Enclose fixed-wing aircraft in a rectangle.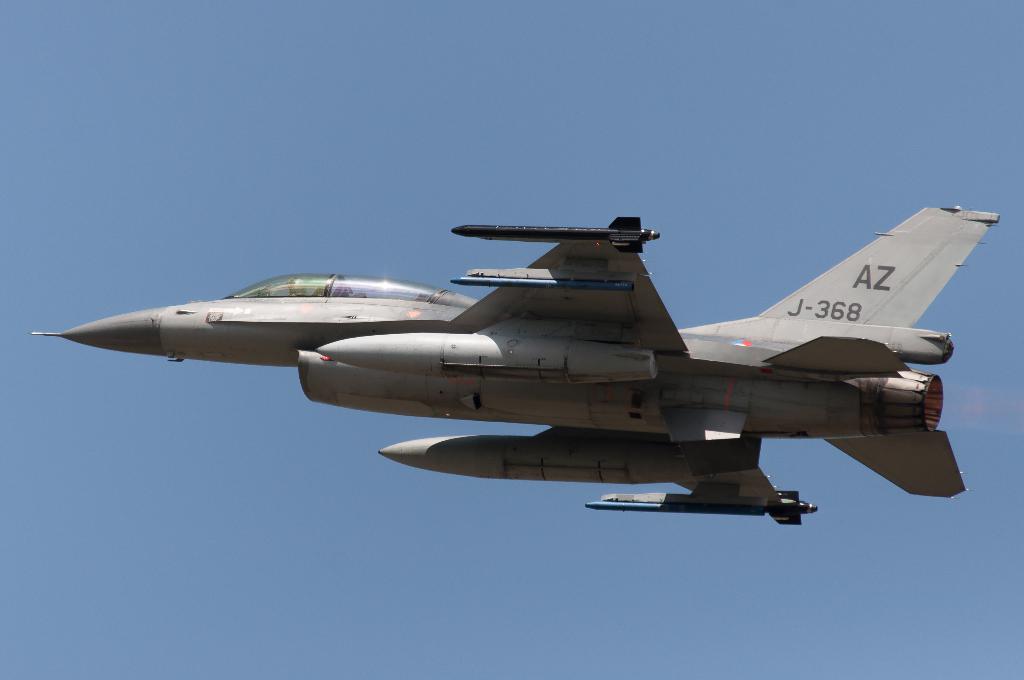
<box>33,204,1002,530</box>.
